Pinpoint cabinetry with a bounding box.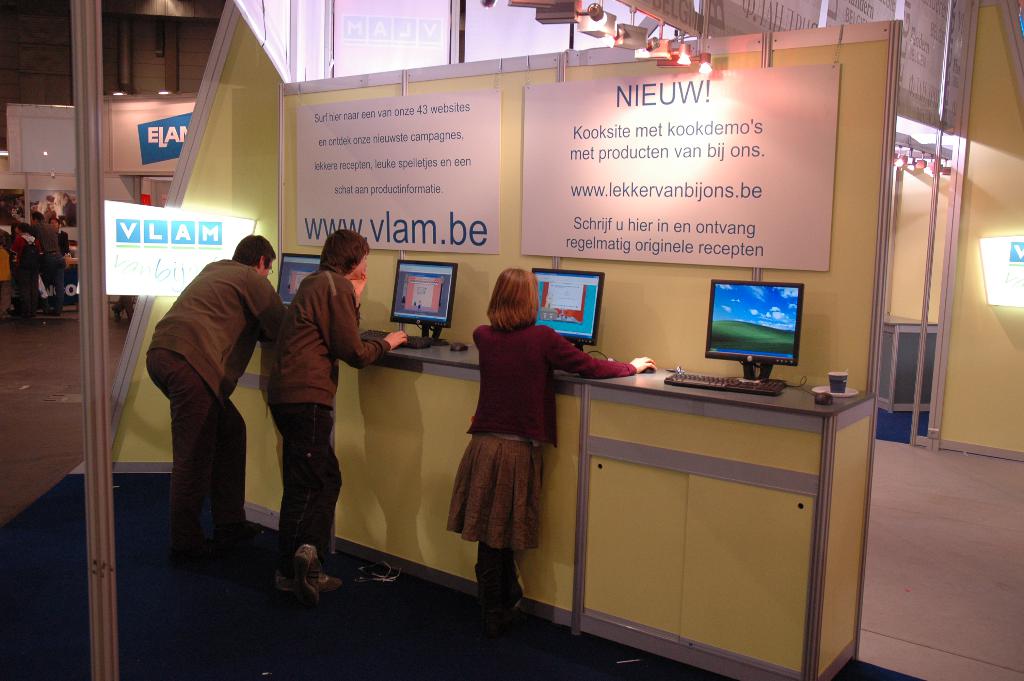
locate(552, 390, 878, 665).
